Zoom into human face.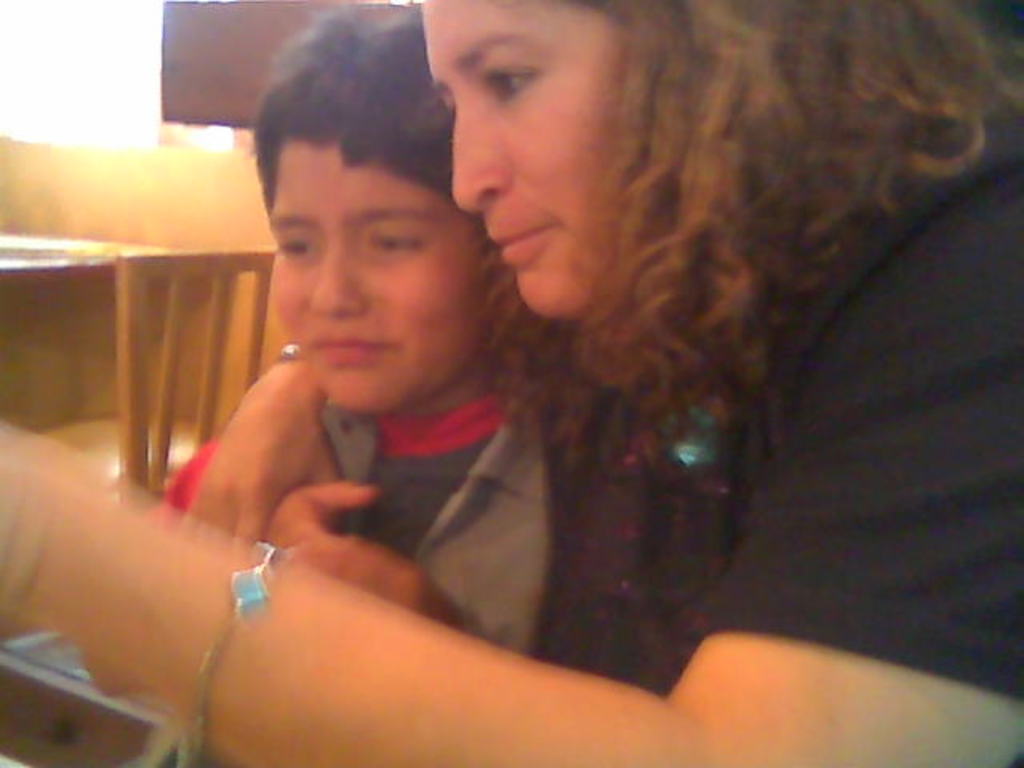
Zoom target: {"left": 266, "top": 141, "right": 493, "bottom": 411}.
